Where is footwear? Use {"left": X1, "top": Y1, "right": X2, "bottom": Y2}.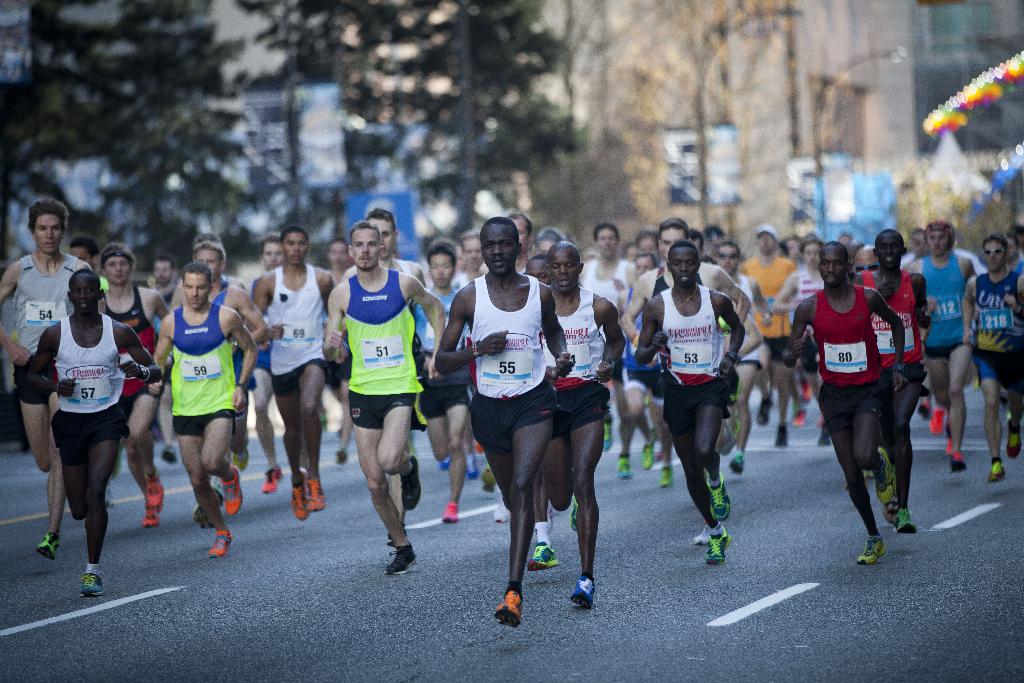
{"left": 774, "top": 424, "right": 791, "bottom": 447}.
